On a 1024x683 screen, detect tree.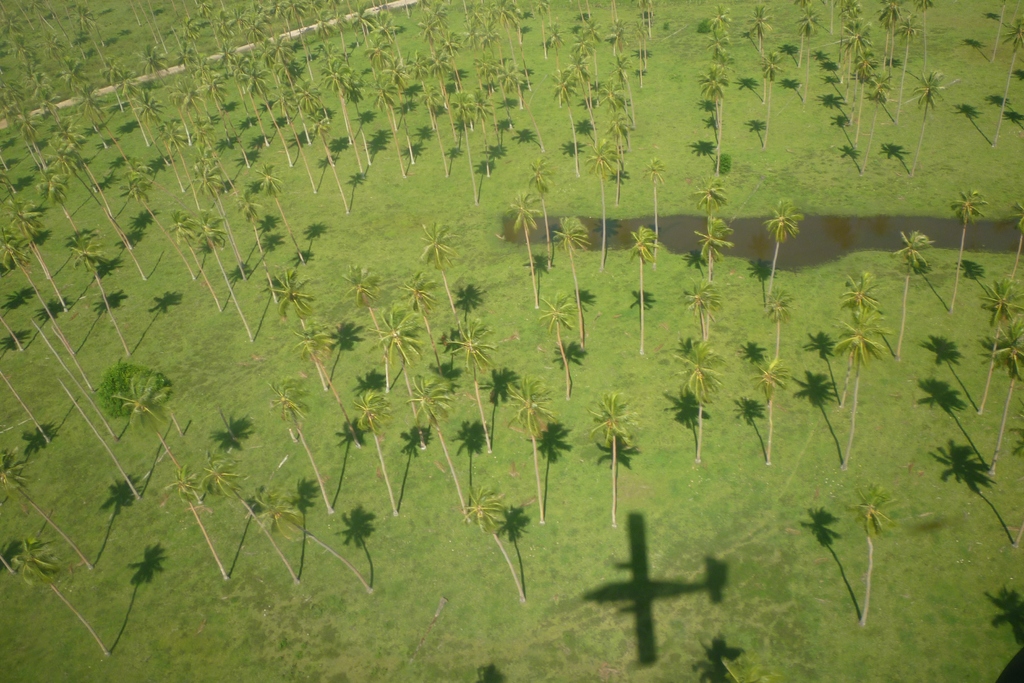
left=972, top=277, right=1023, bottom=416.
